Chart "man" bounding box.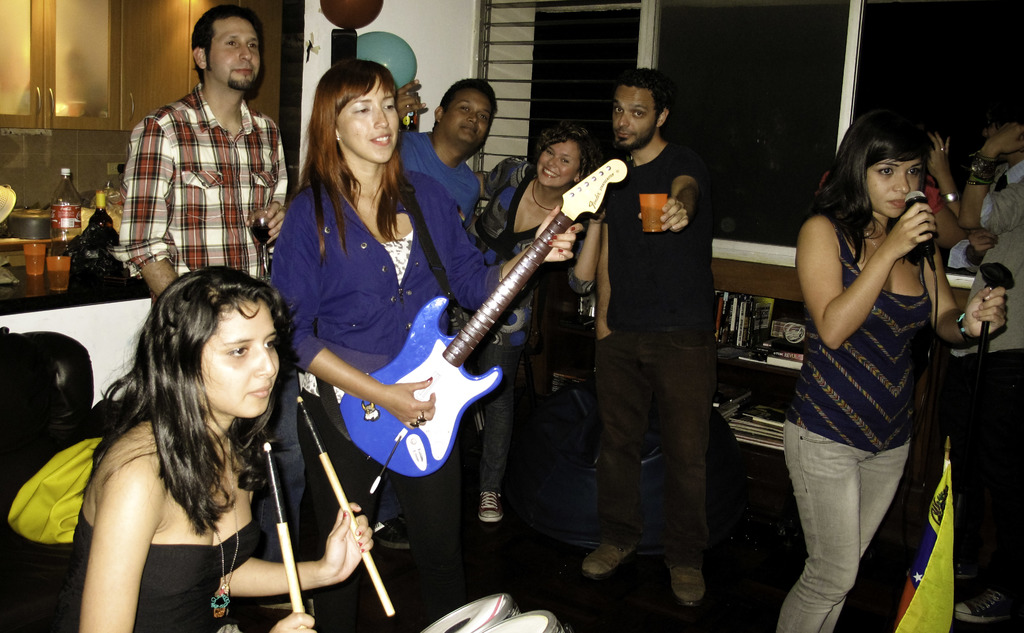
Charted: [396, 76, 498, 220].
